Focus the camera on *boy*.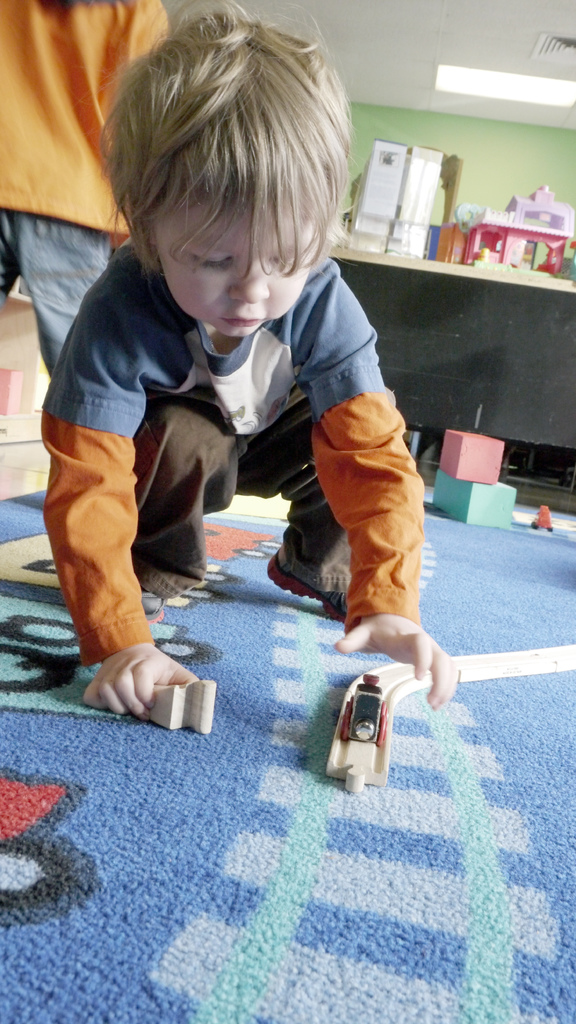
Focus region: [38,54,437,745].
